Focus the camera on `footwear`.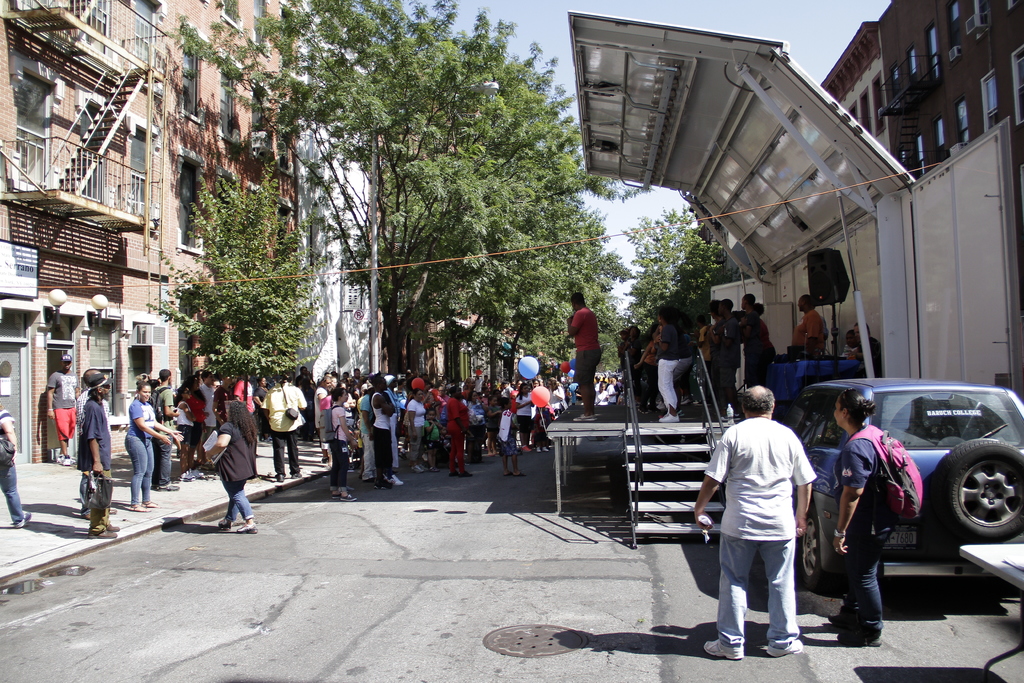
Focus region: BBox(157, 482, 179, 491).
